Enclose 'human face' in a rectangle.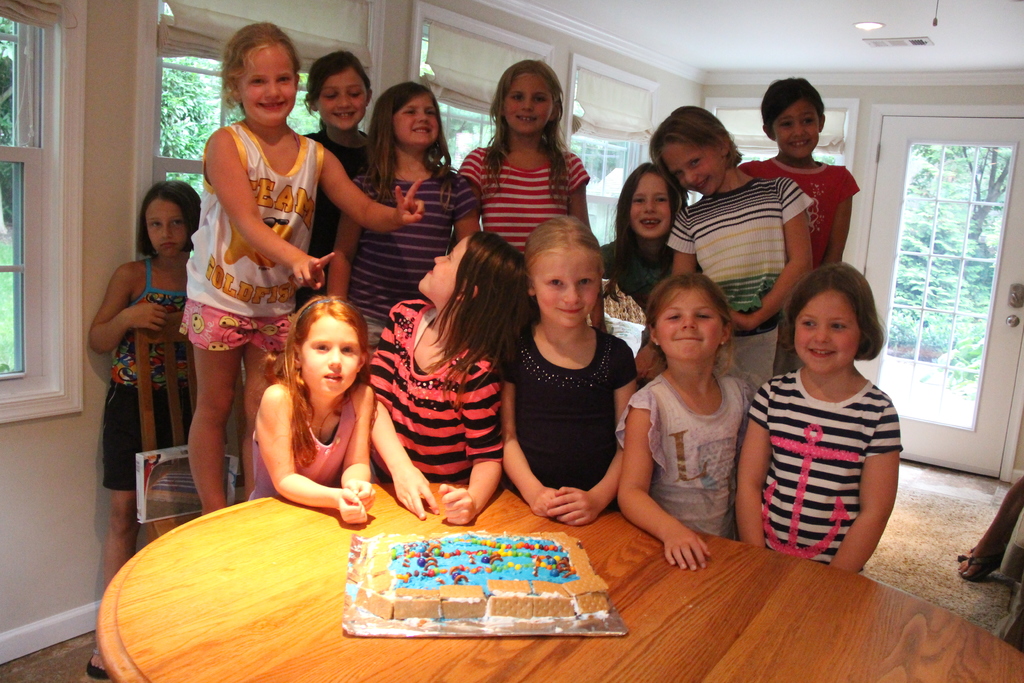
[796,294,860,373].
